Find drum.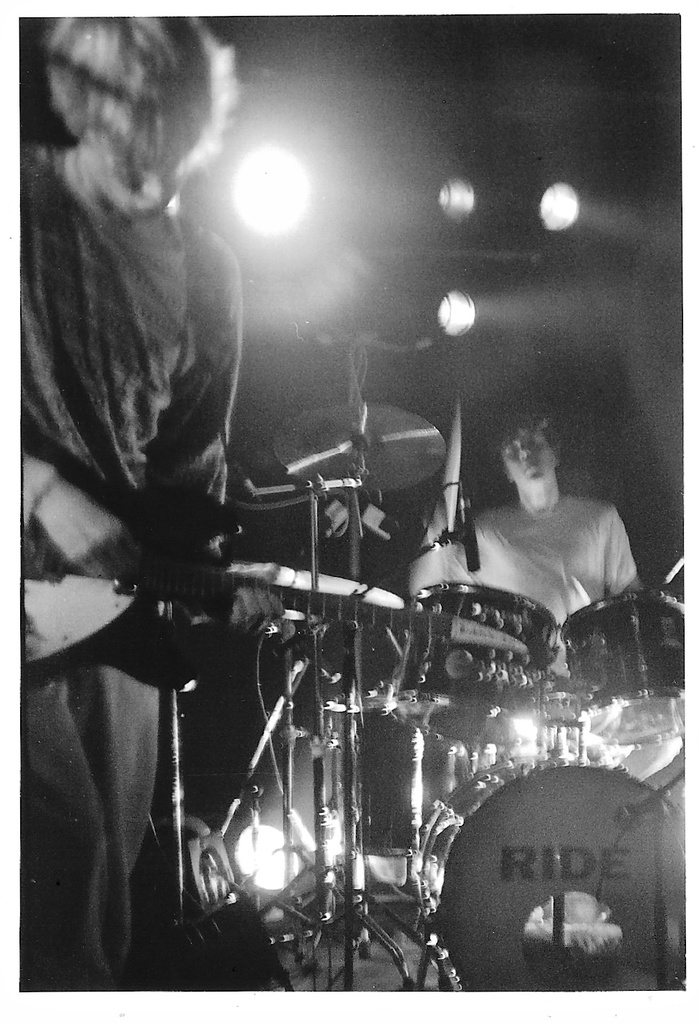
box(419, 755, 695, 997).
